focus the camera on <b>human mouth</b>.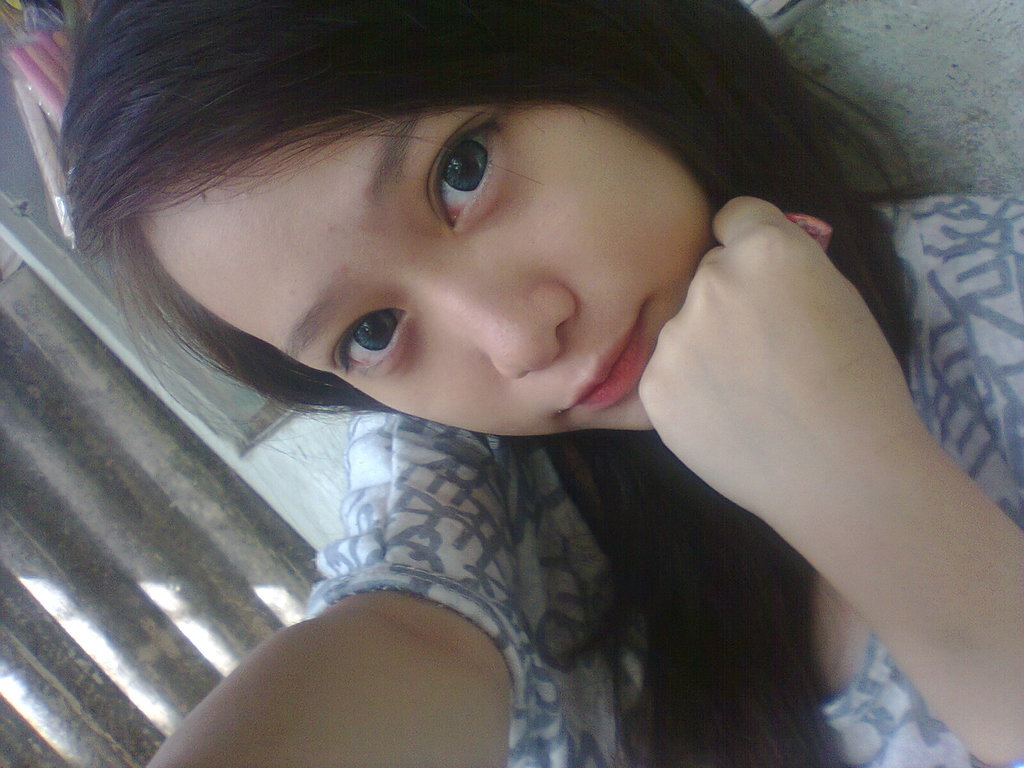
Focus region: 565 308 643 415.
